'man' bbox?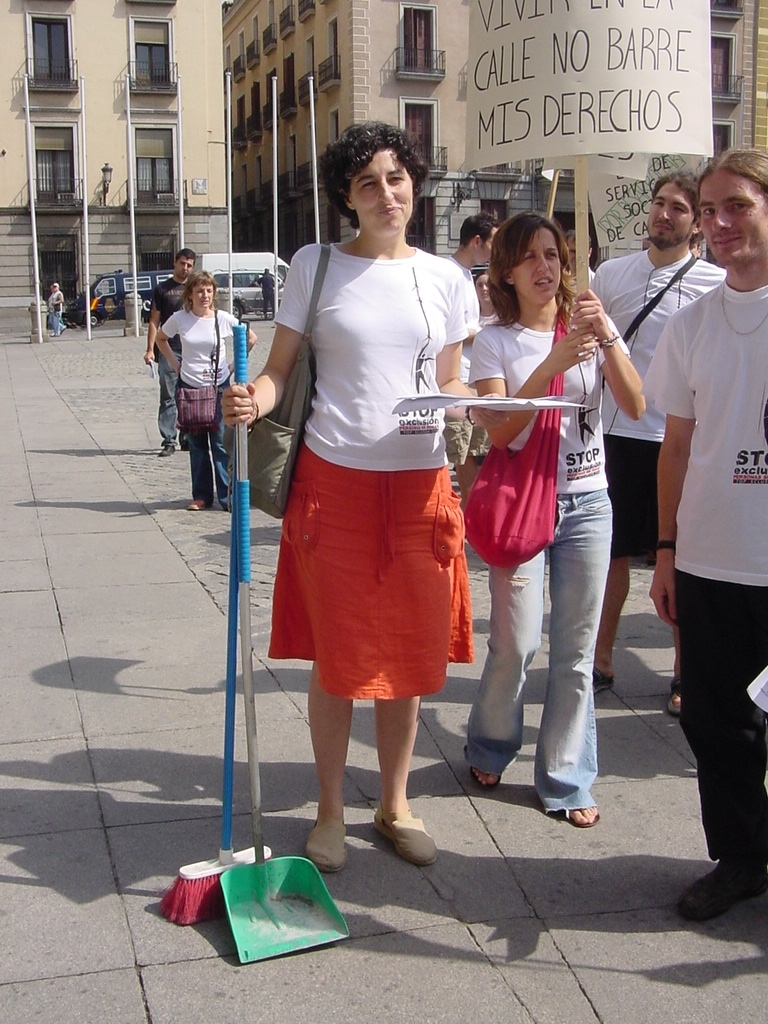
BBox(646, 145, 767, 922)
